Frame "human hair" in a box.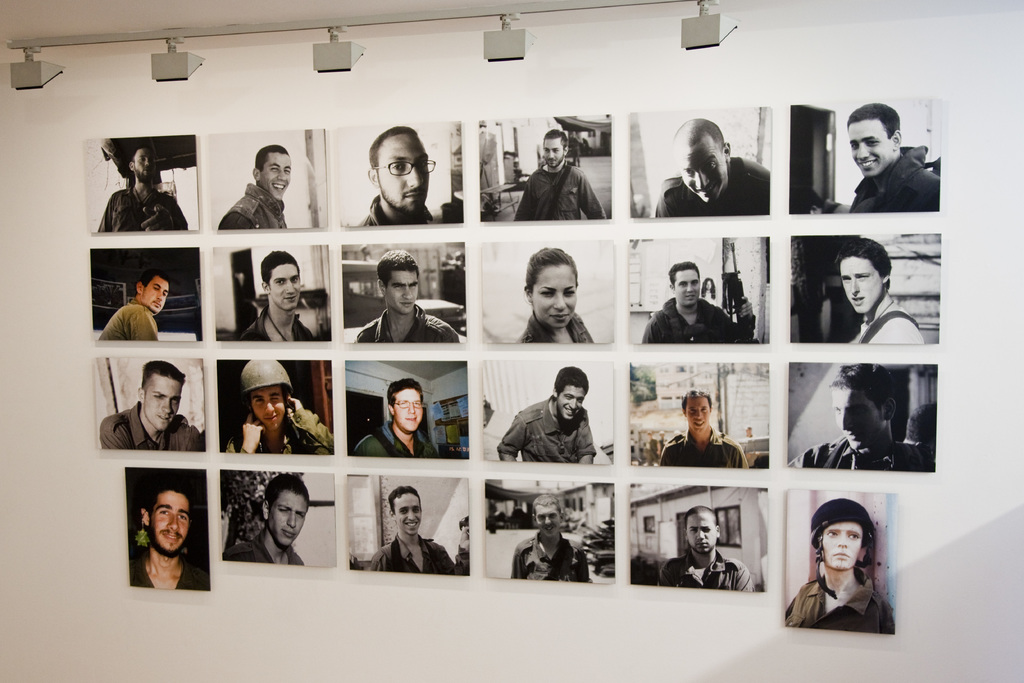
detection(700, 277, 716, 299).
